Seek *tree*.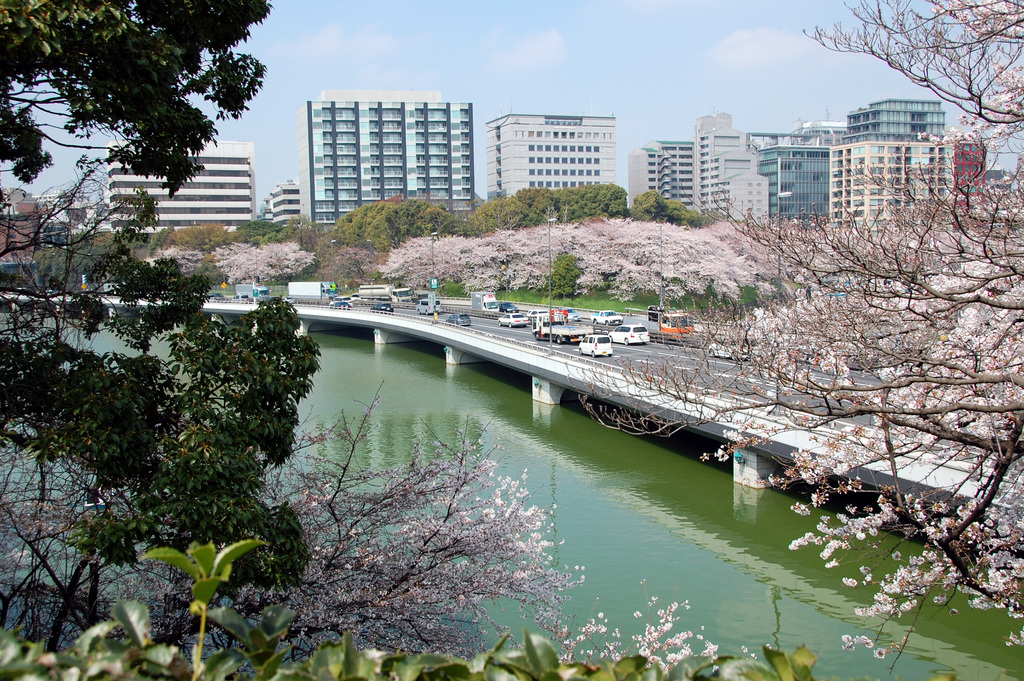
box(212, 242, 312, 285).
